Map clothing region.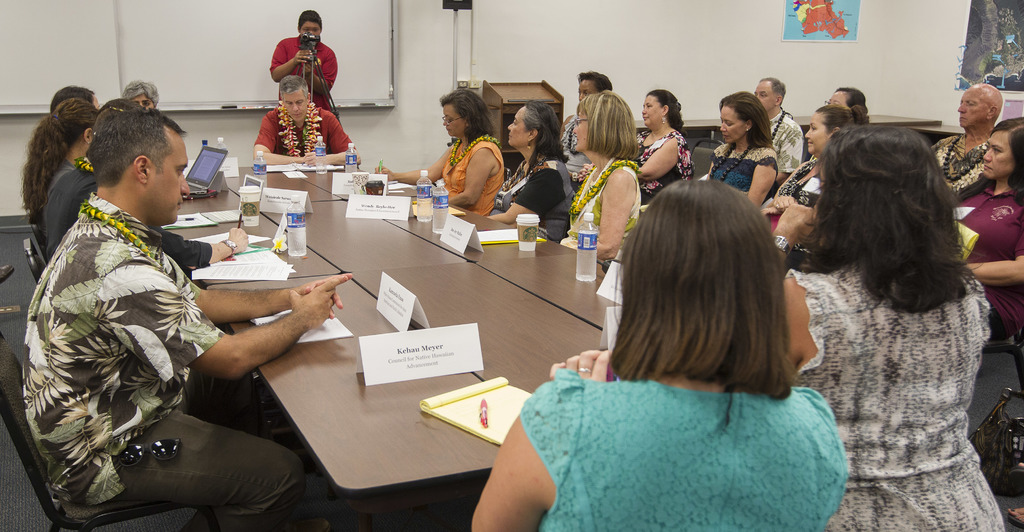
Mapped to pyautogui.locateOnScreen(785, 257, 991, 531).
